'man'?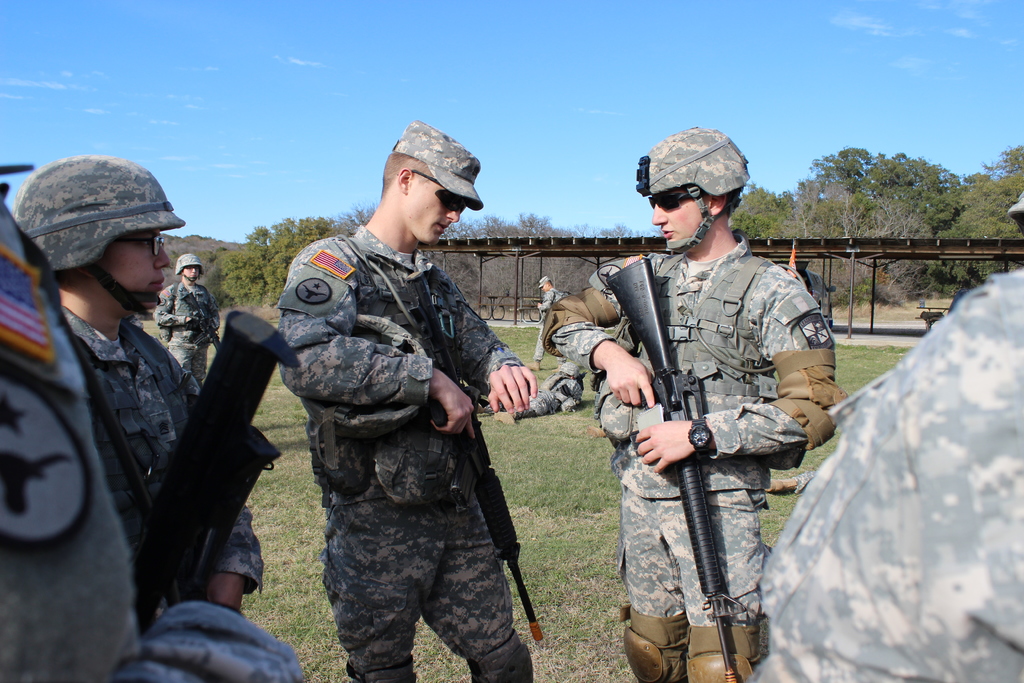
bbox=(262, 115, 538, 682)
